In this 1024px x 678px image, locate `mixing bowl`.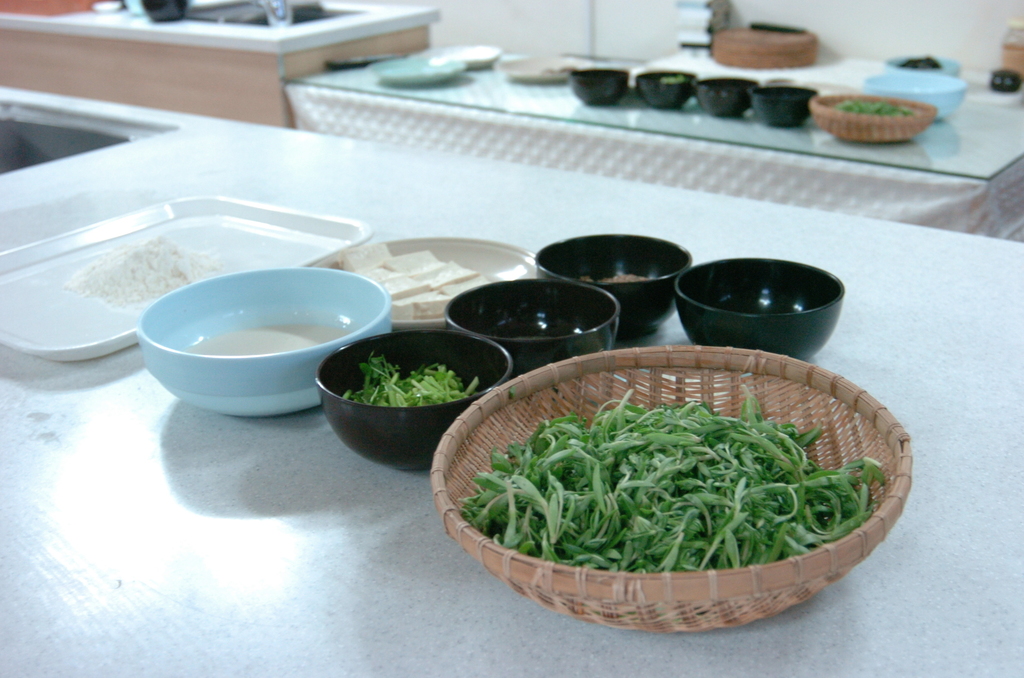
Bounding box: (442, 279, 620, 378).
